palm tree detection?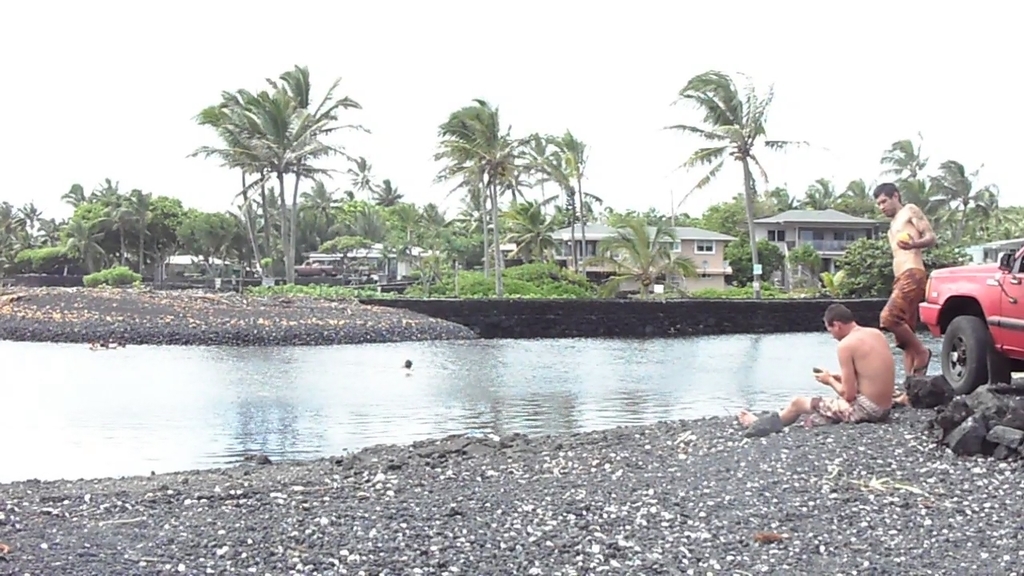
l=654, t=63, r=828, b=299
